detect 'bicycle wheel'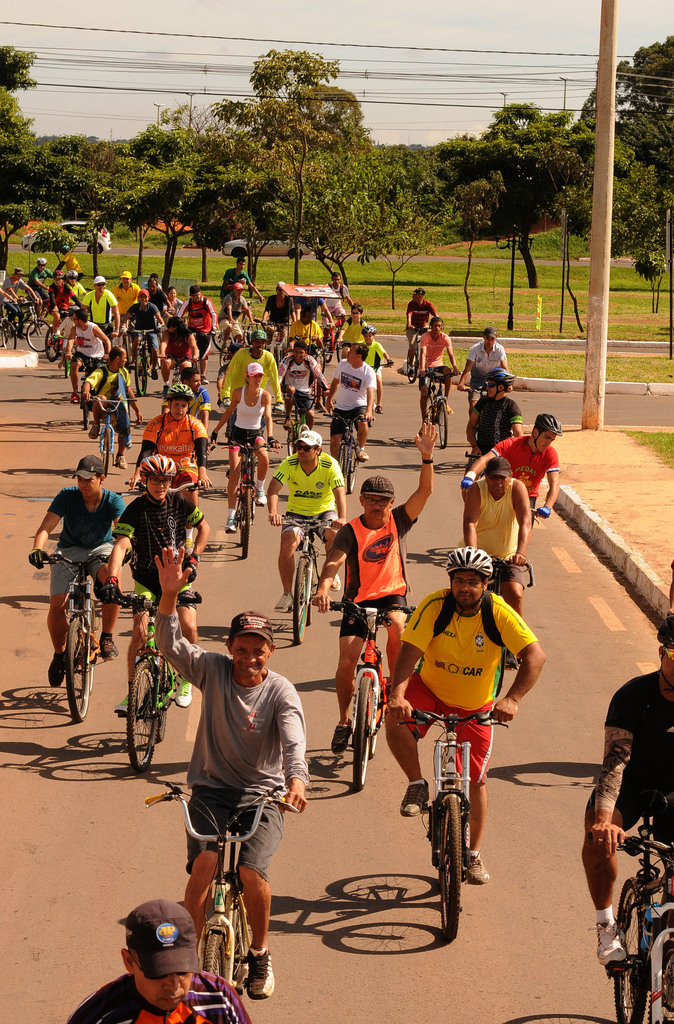
{"x1": 404, "y1": 348, "x2": 421, "y2": 384}
